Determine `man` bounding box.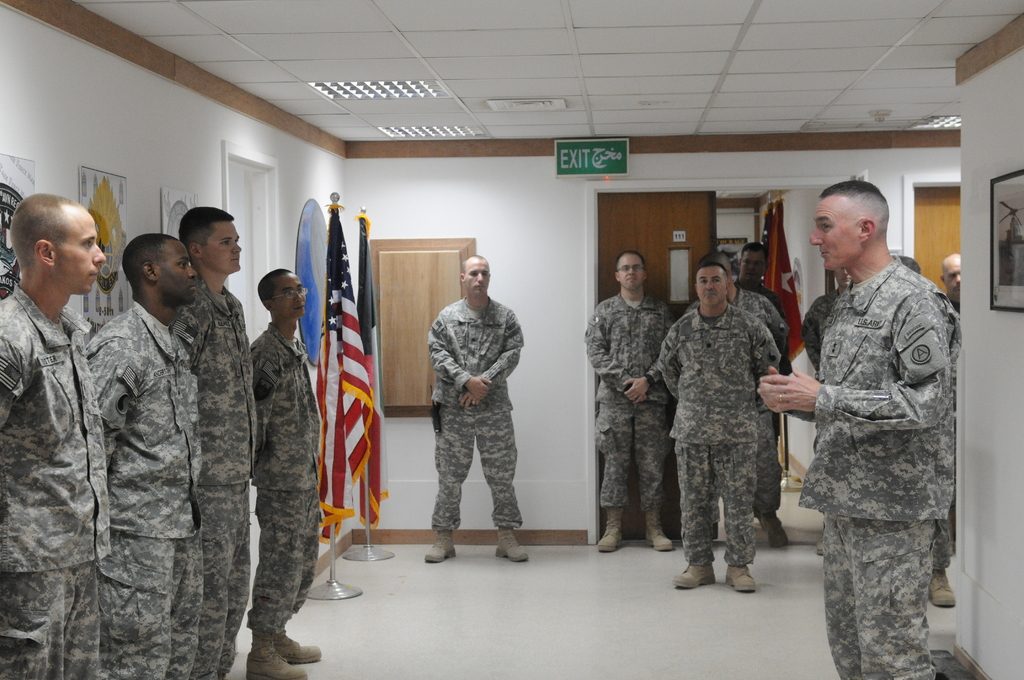
Determined: [x1=655, y1=263, x2=786, y2=594].
